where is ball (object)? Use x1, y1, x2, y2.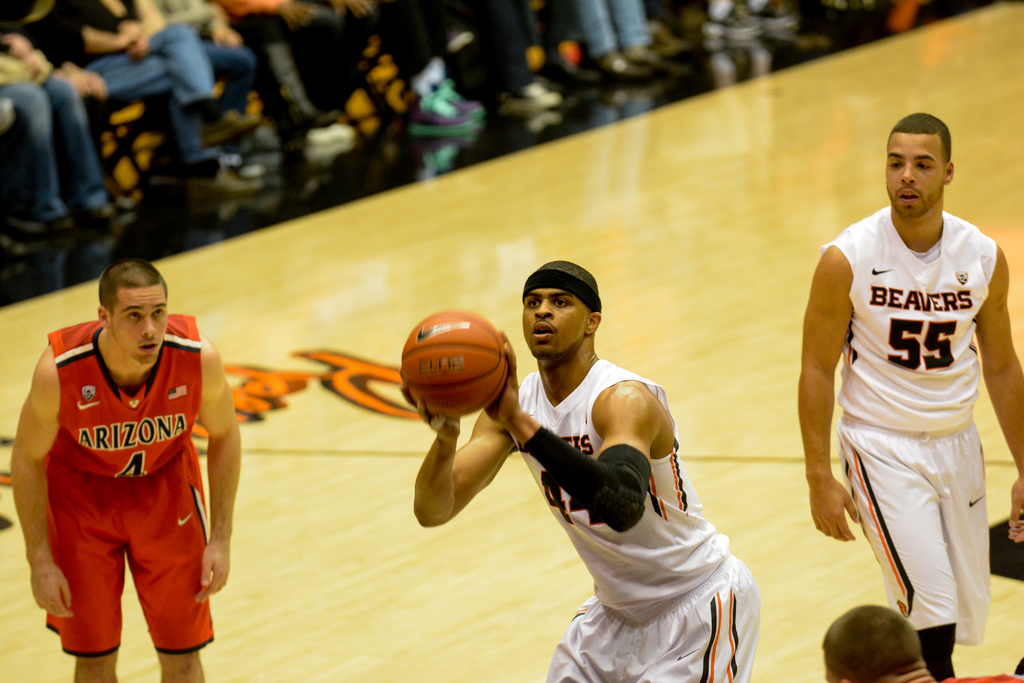
406, 310, 507, 418.
